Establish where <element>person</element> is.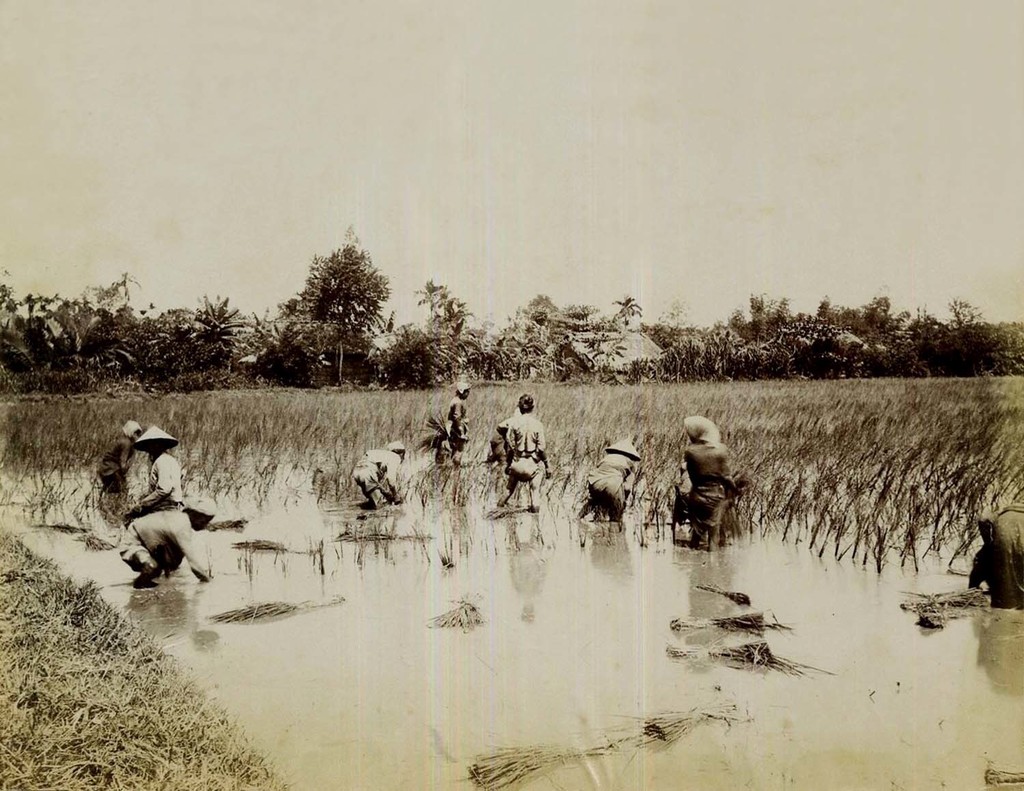
Established at 489 388 555 512.
